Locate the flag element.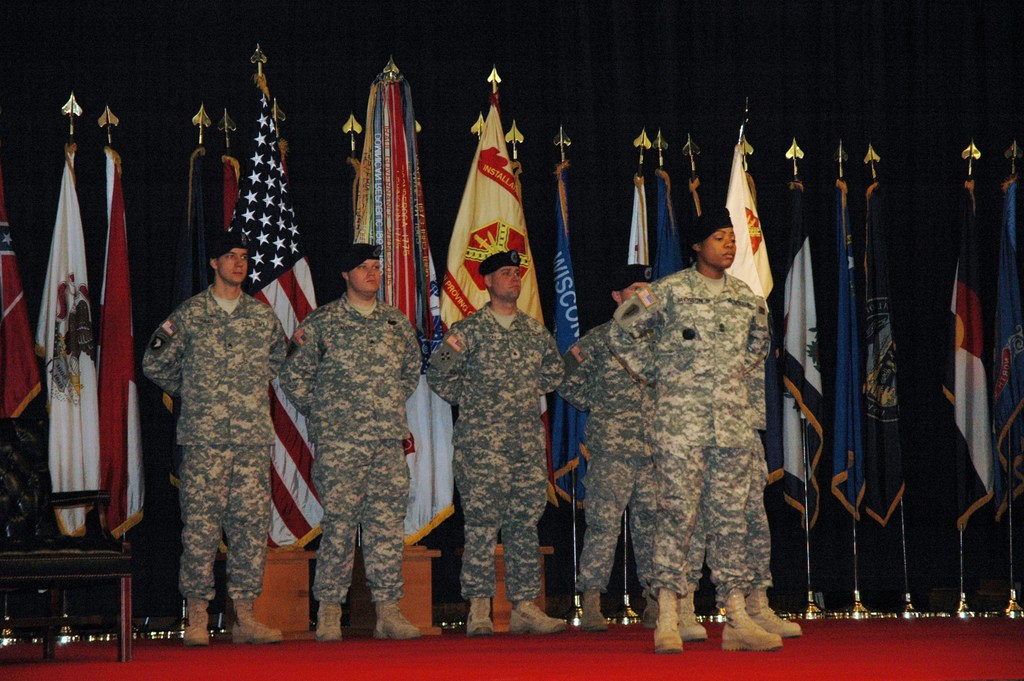
Element bbox: (818, 186, 874, 525).
